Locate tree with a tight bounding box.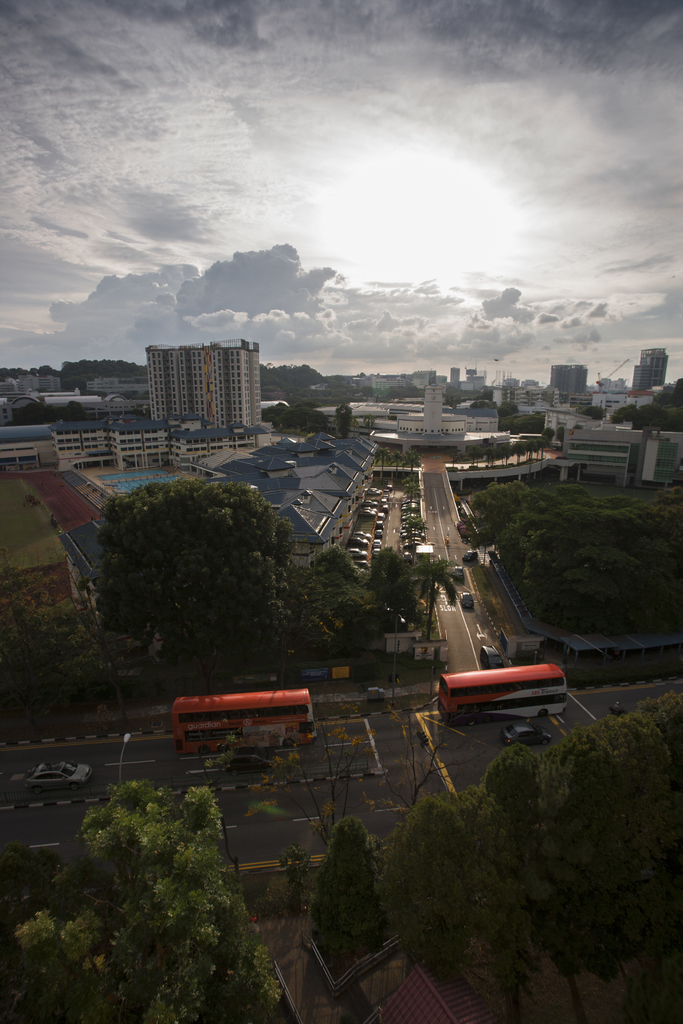
(520, 438, 536, 462).
